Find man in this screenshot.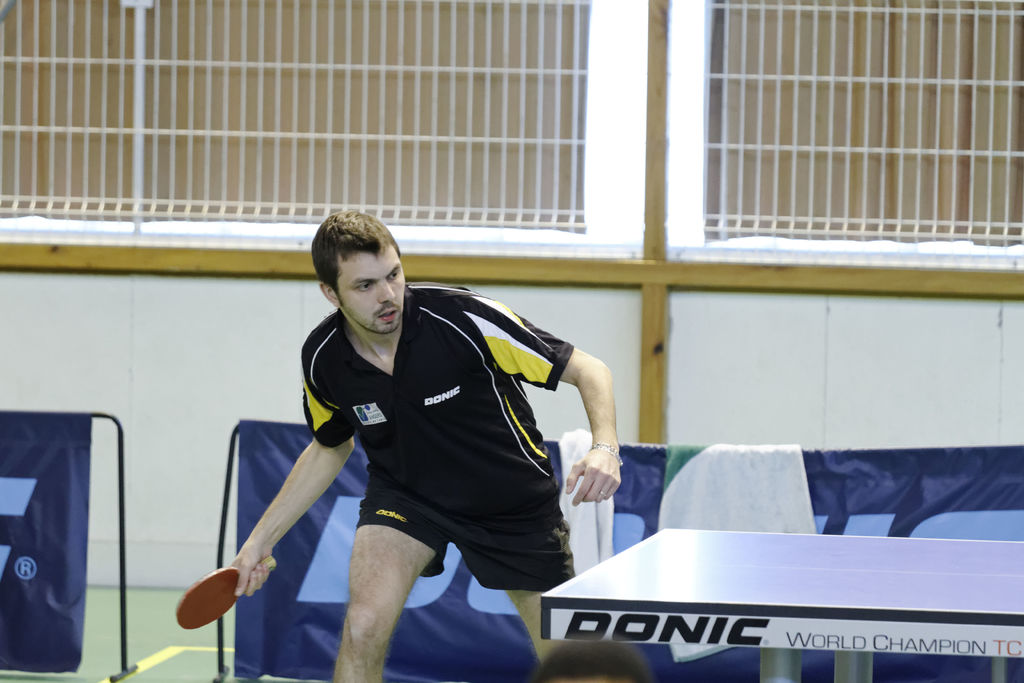
The bounding box for man is box(209, 210, 632, 671).
